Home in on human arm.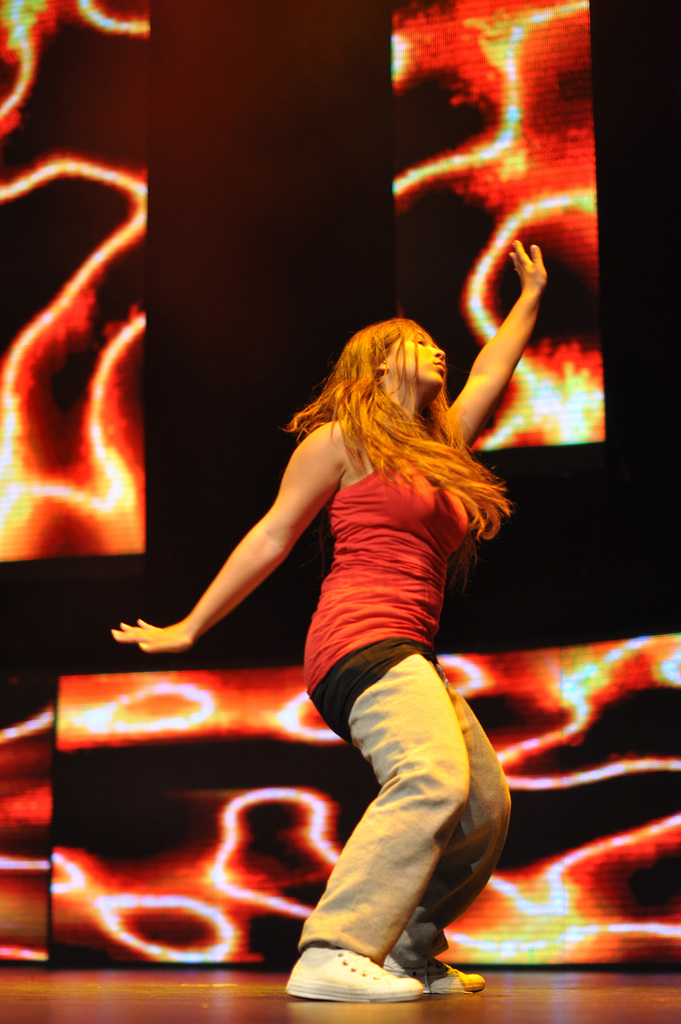
Homed in at BBox(170, 452, 322, 667).
